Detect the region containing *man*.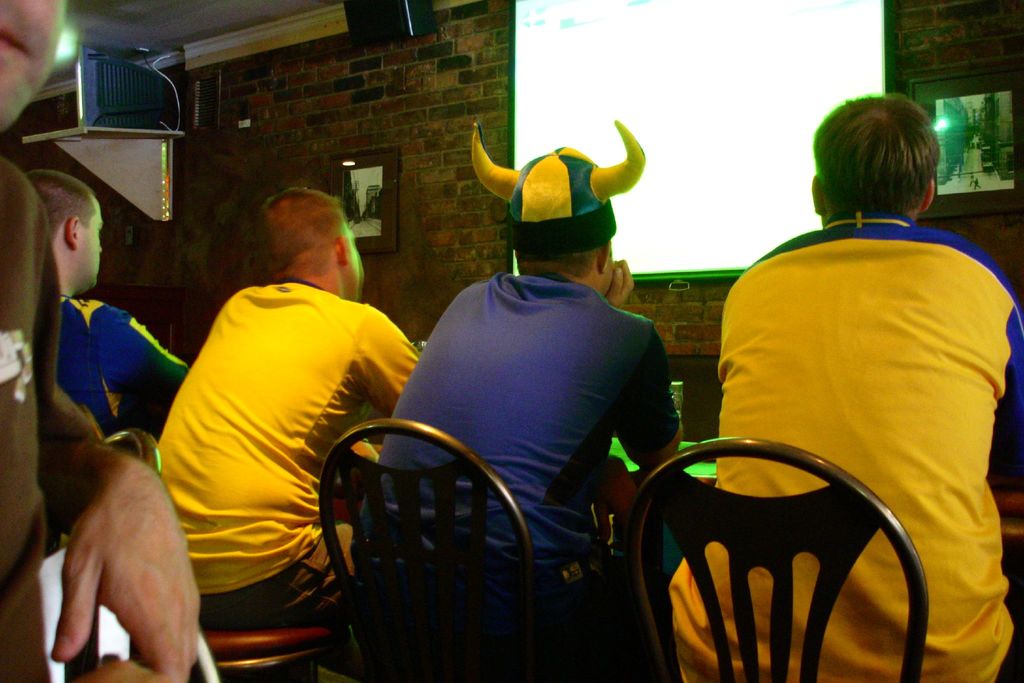
x1=679 y1=94 x2=1020 y2=665.
